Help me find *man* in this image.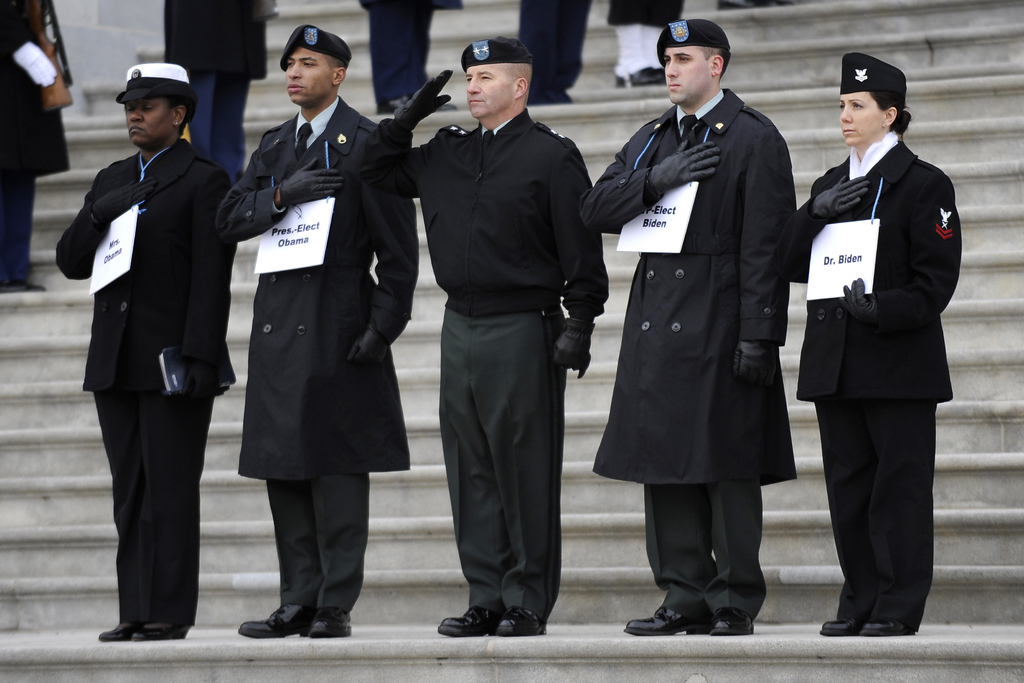
Found it: (572, 15, 797, 642).
